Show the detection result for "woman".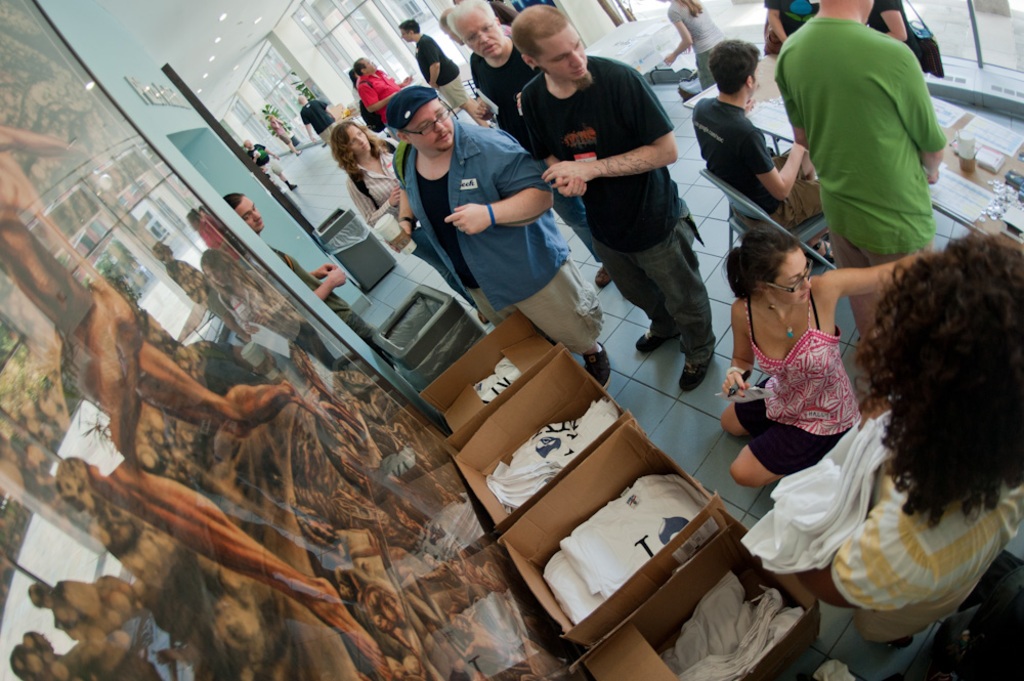
718/227/945/513.
